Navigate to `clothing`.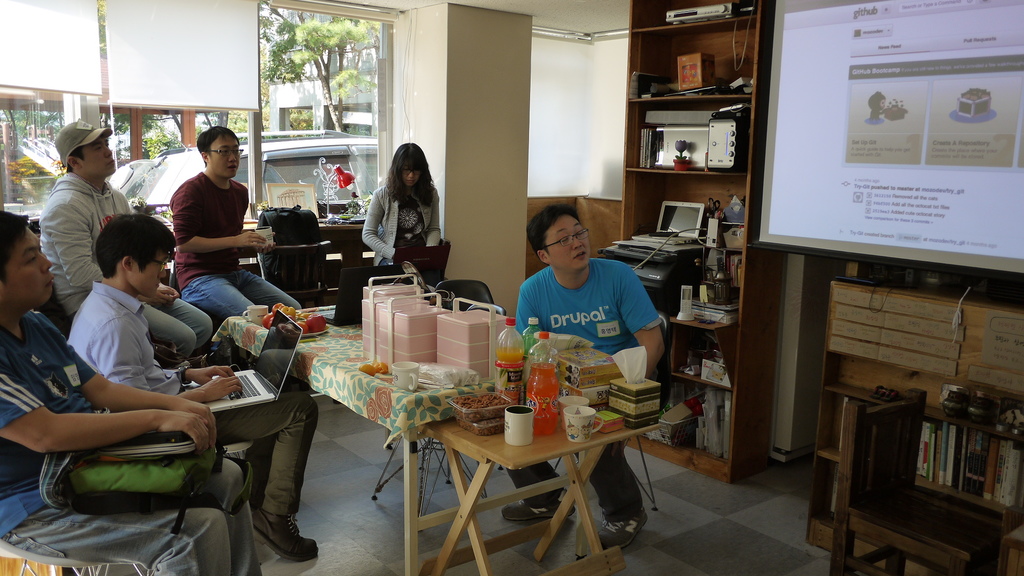
Navigation target: <region>38, 174, 214, 360</region>.
